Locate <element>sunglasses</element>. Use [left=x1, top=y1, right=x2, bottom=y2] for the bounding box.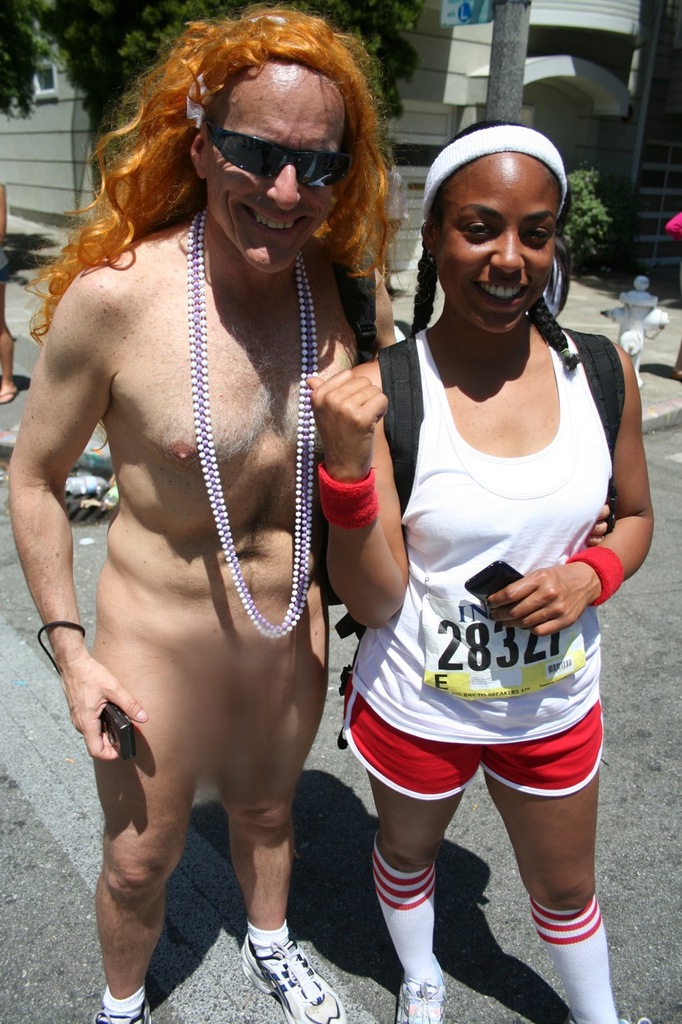
[left=203, top=103, right=353, bottom=187].
